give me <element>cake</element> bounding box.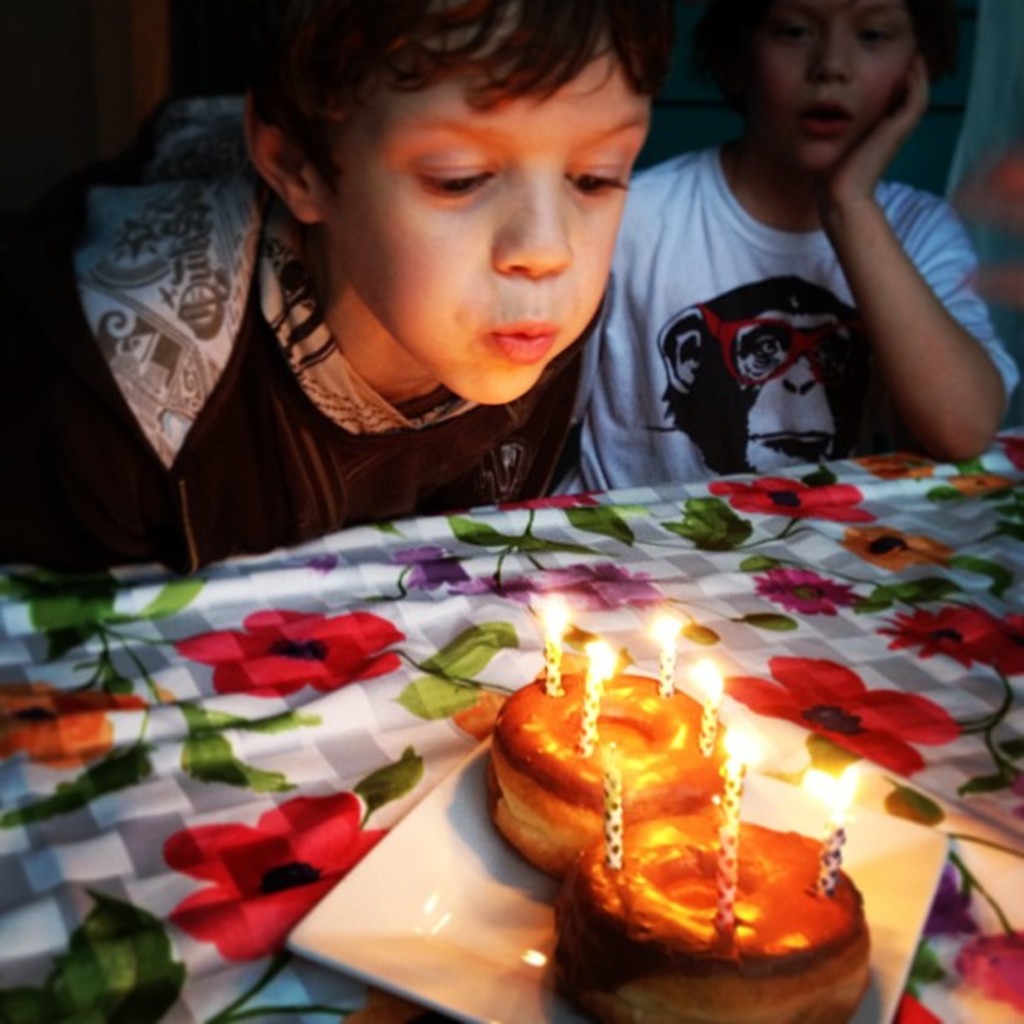
rect(485, 671, 731, 885).
